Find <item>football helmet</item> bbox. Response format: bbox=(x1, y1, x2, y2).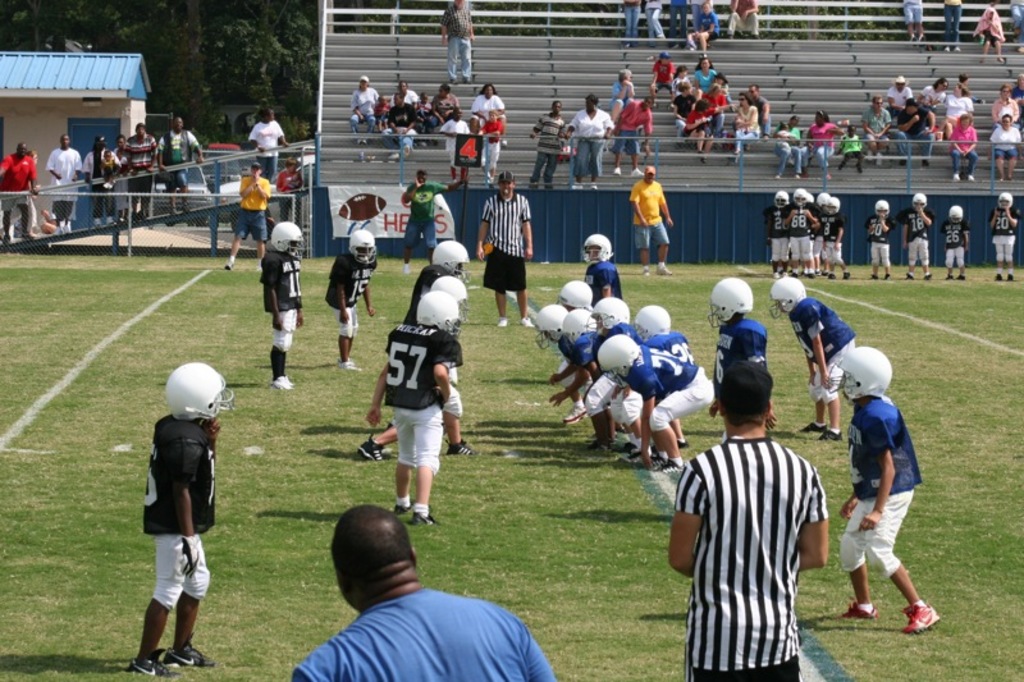
bbox=(998, 189, 1011, 211).
